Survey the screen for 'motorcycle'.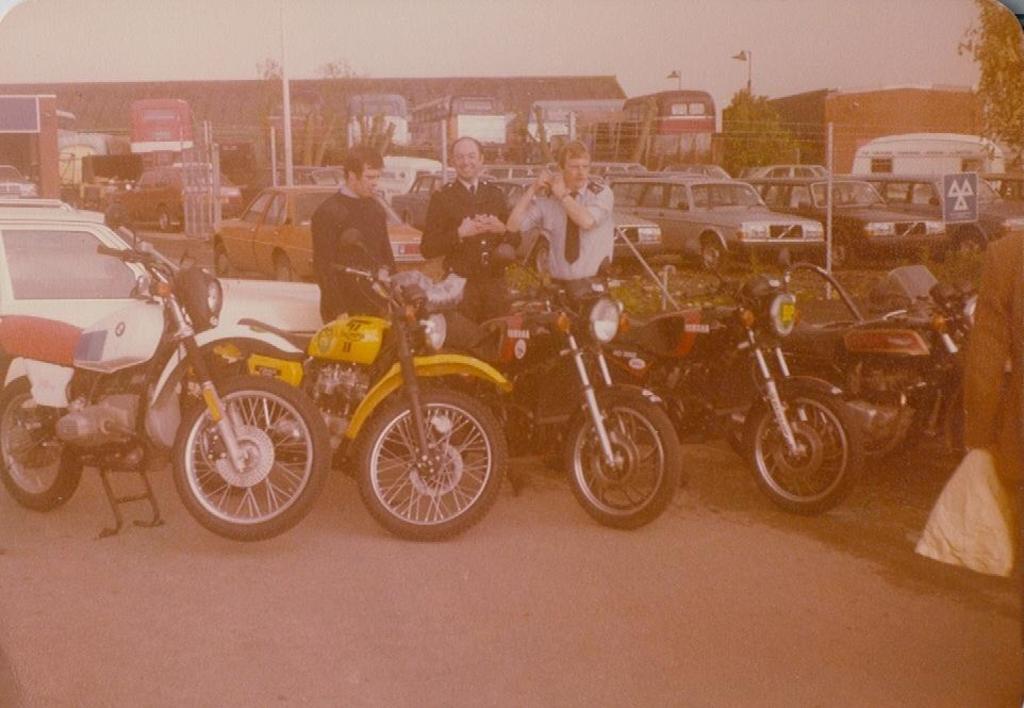
Survey found: Rect(606, 244, 869, 520).
